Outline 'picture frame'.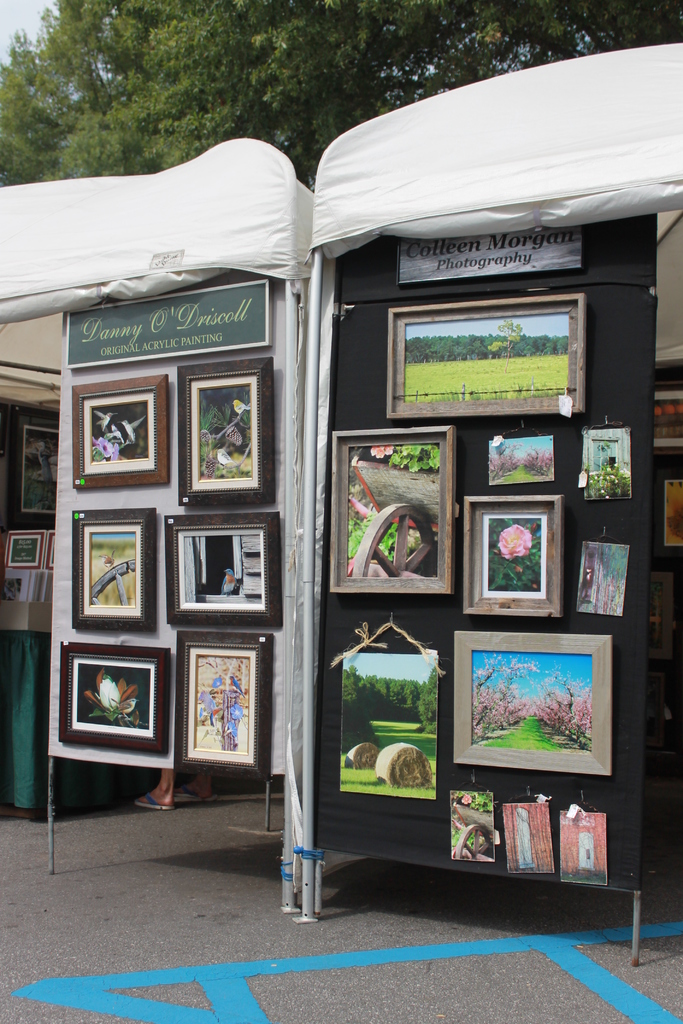
Outline: 3,403,59,529.
